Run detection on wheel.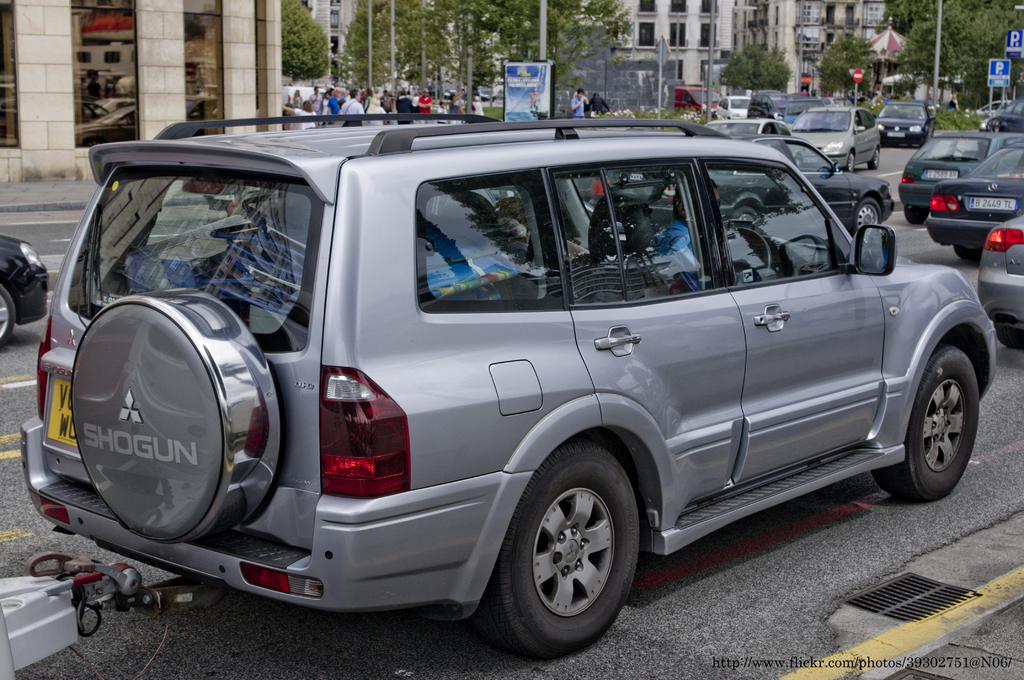
Result: (904,203,930,224).
